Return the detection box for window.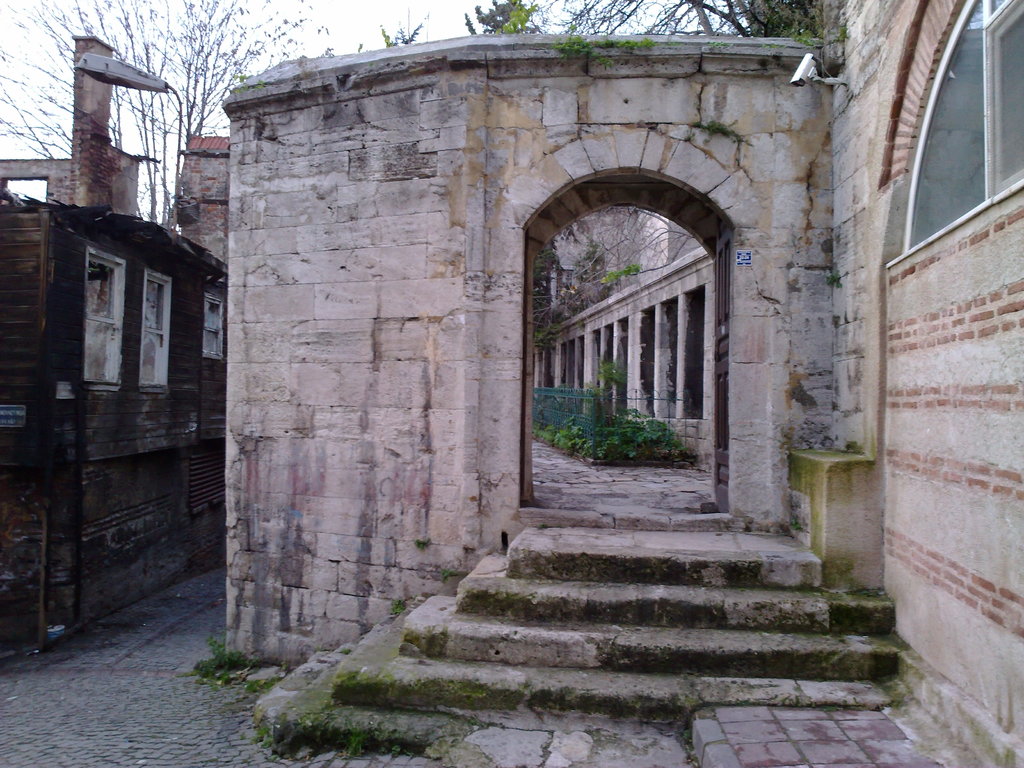
crop(143, 269, 172, 385).
